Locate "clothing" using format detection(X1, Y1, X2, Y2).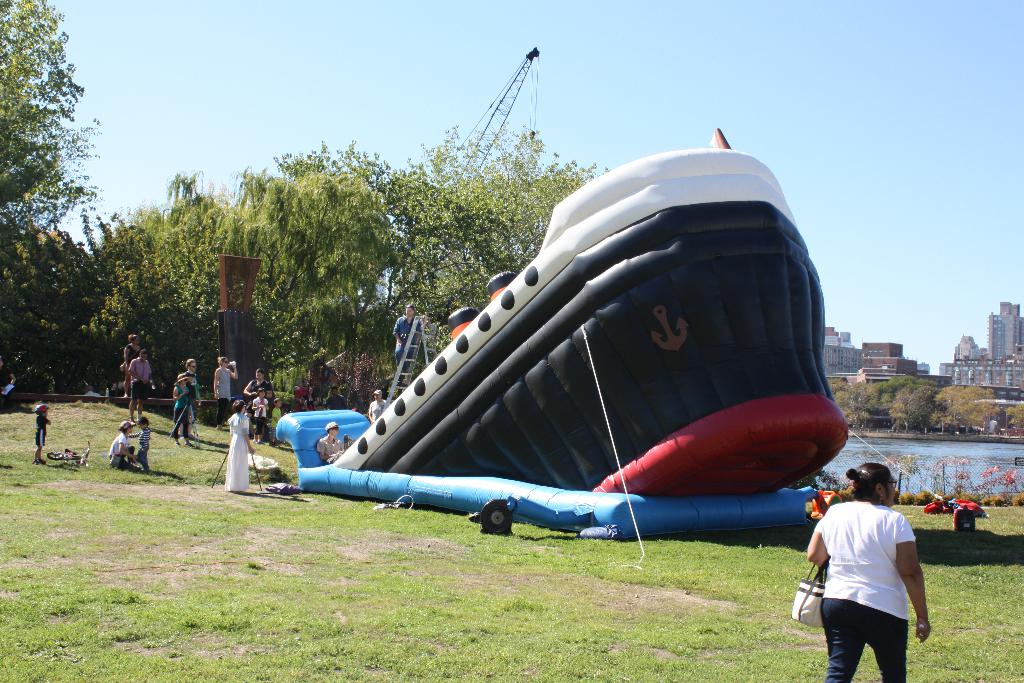
detection(814, 488, 930, 664).
